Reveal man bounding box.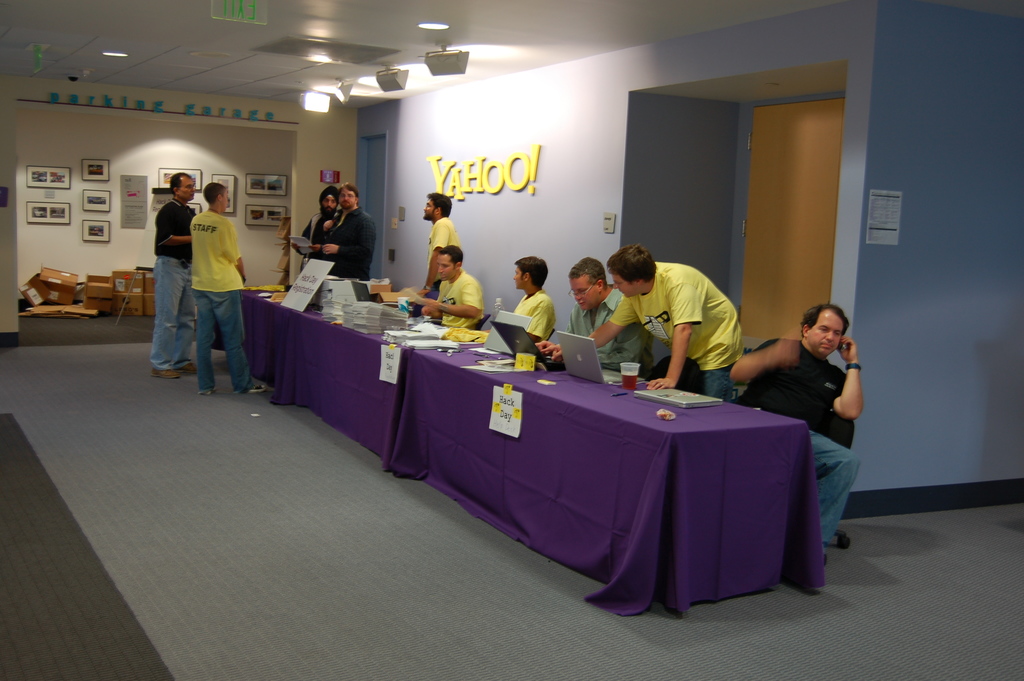
Revealed: left=420, top=190, right=463, bottom=308.
